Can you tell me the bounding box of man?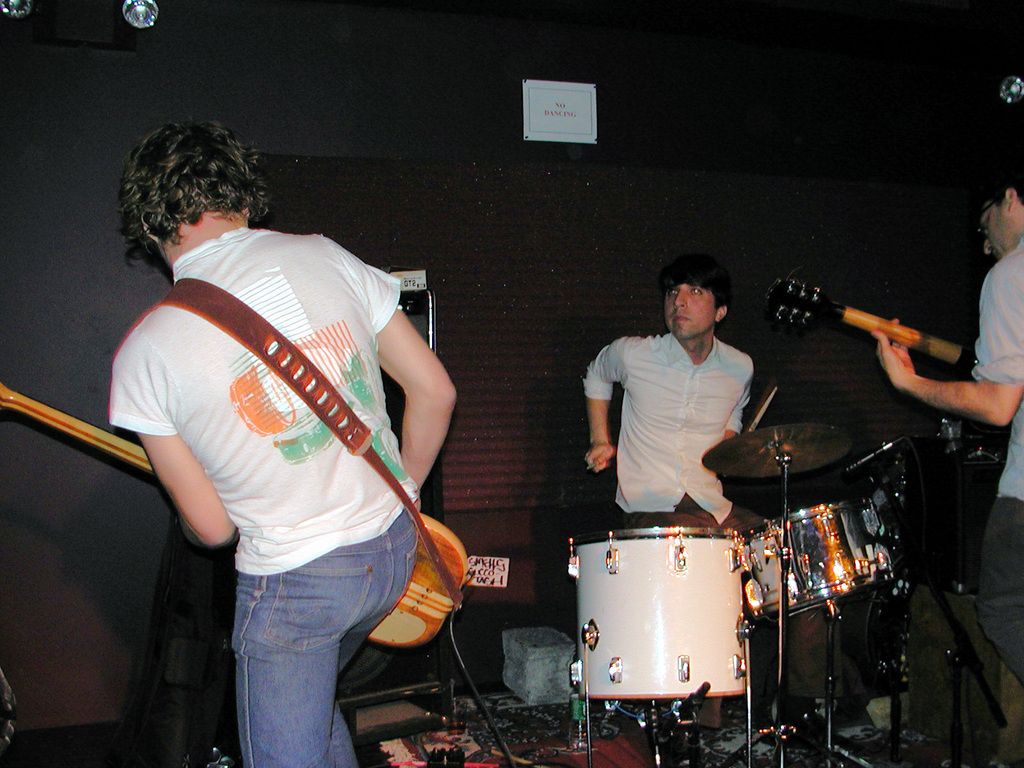
580,259,776,547.
